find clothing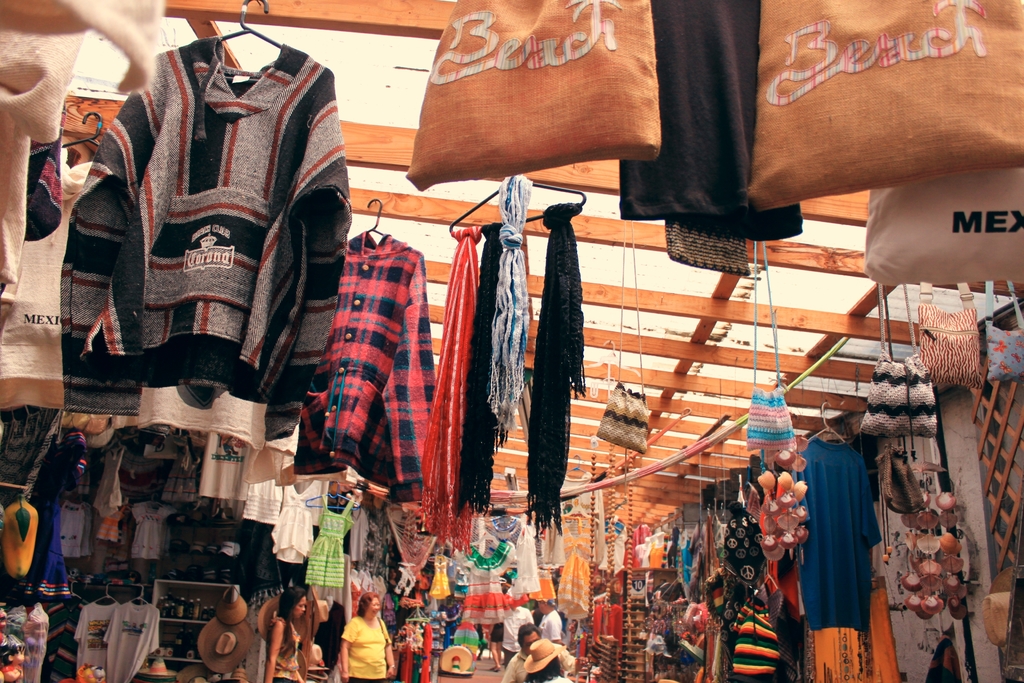
box=[323, 614, 339, 671]
